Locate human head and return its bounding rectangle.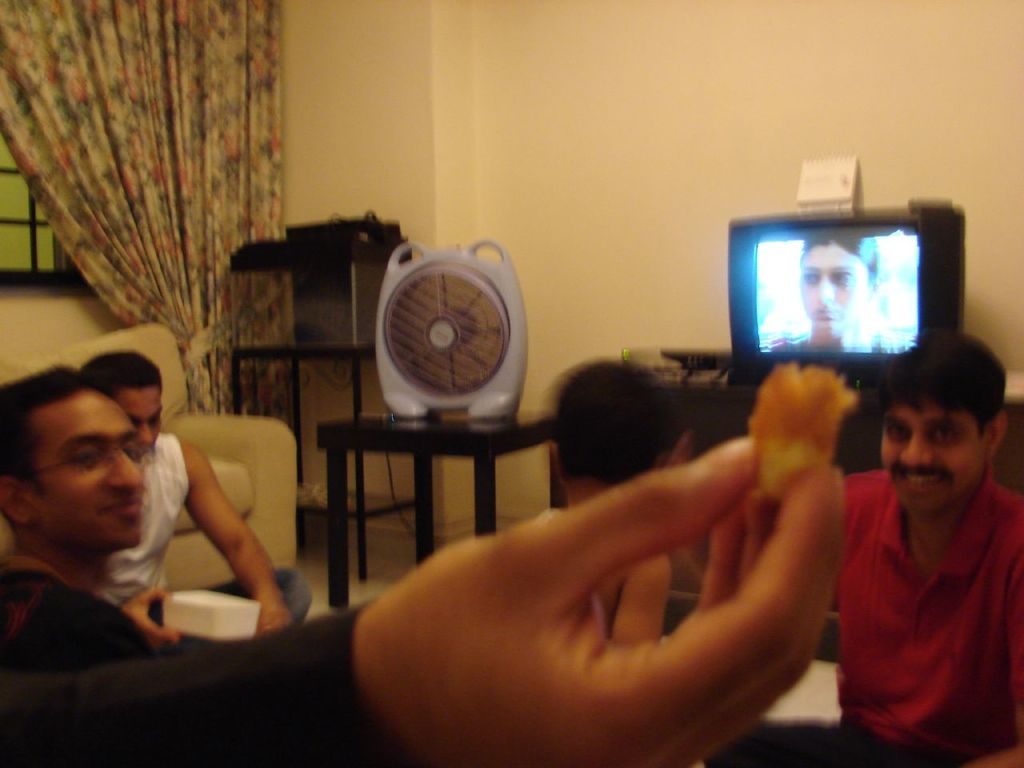
x1=0, y1=362, x2=142, y2=543.
